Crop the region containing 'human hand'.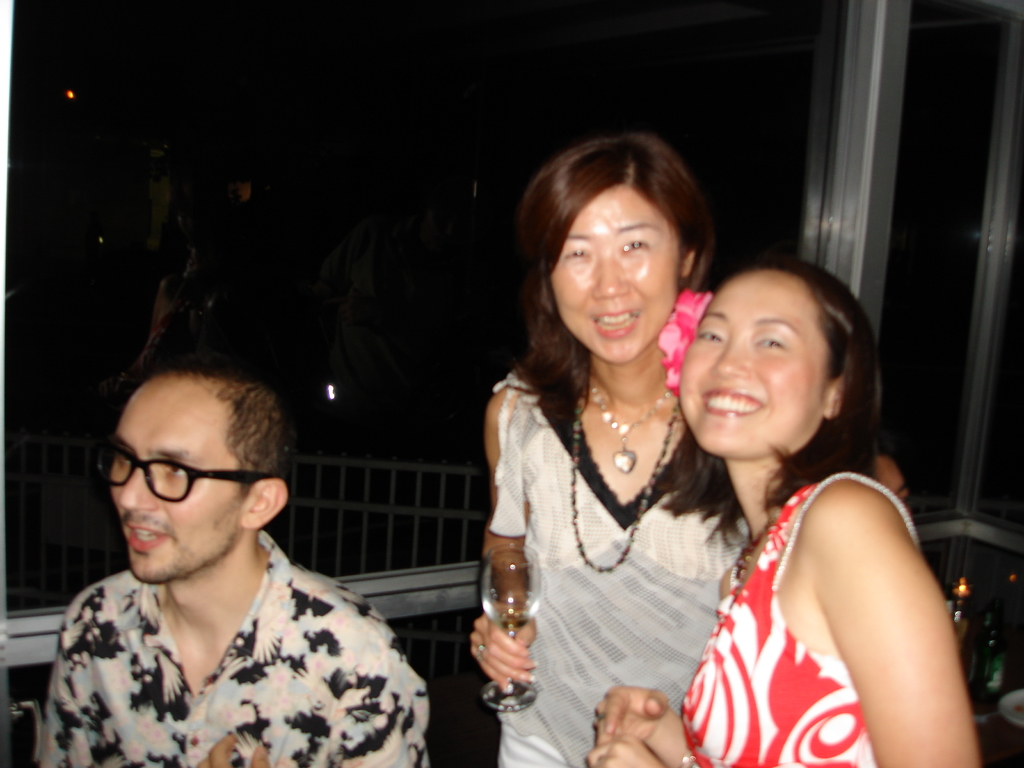
Crop region: {"x1": 470, "y1": 611, "x2": 534, "y2": 691}.
